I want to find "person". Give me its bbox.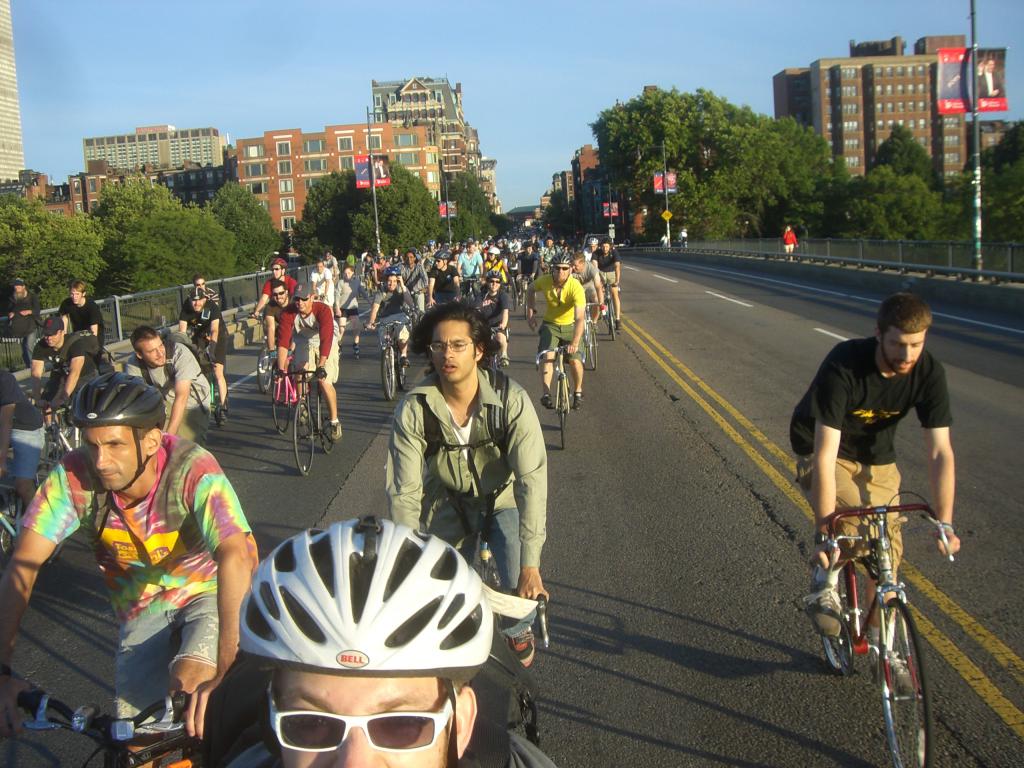
<bbox>0, 365, 49, 521</bbox>.
